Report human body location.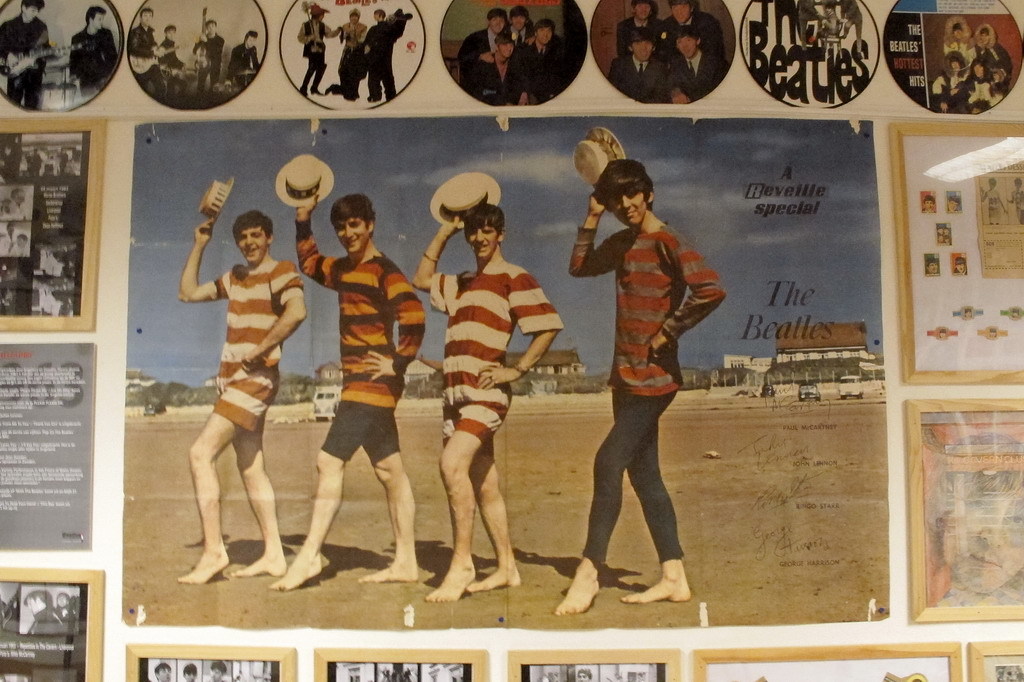
Report: 610, 52, 671, 105.
